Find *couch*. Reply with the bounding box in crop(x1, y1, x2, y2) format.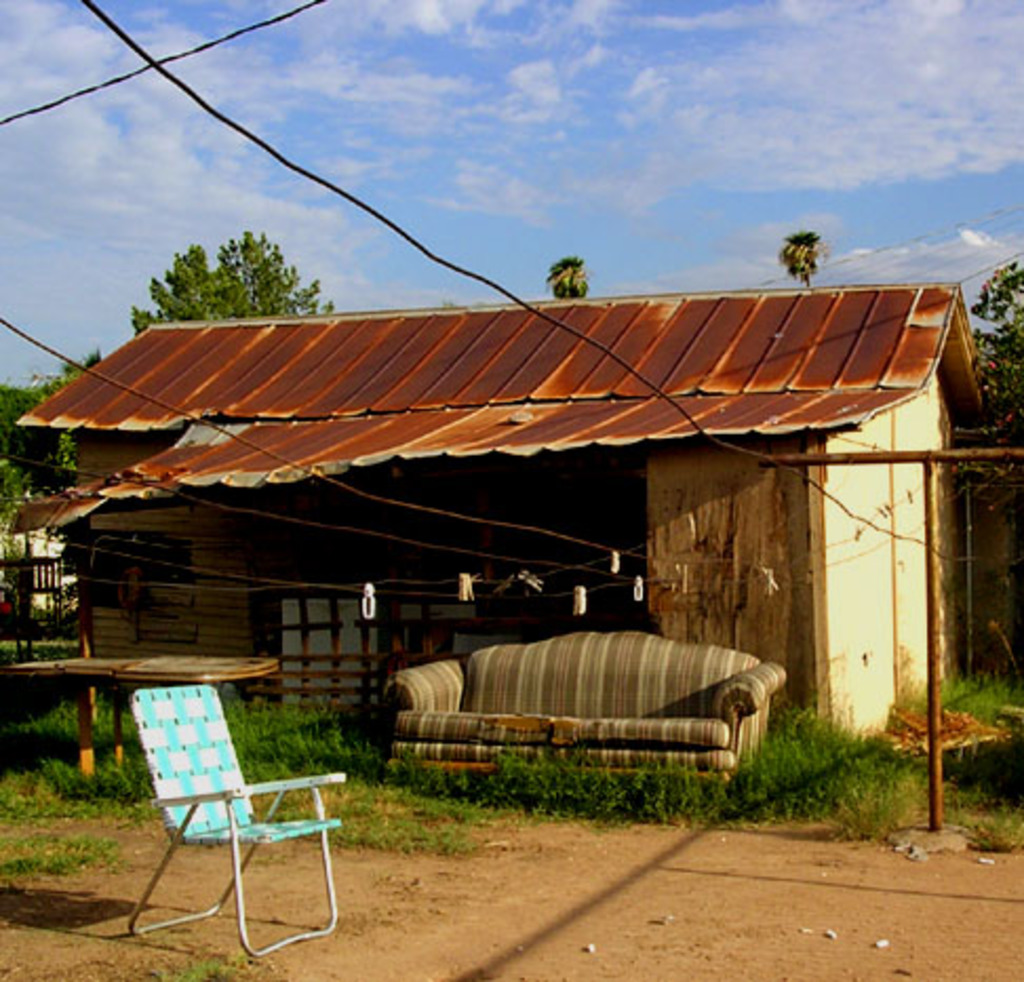
crop(331, 622, 761, 801).
